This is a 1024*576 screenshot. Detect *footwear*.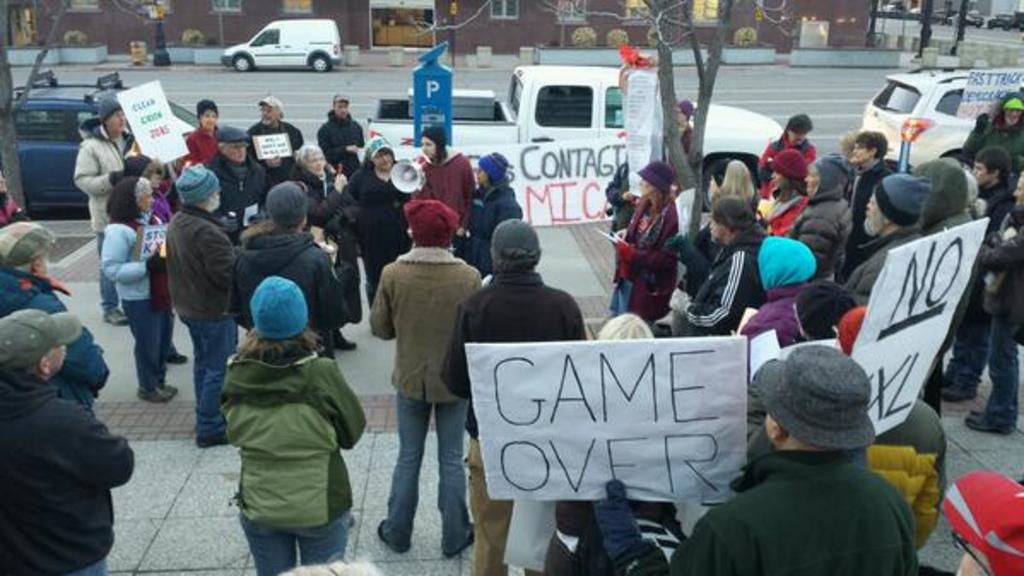
select_region(338, 326, 356, 350).
